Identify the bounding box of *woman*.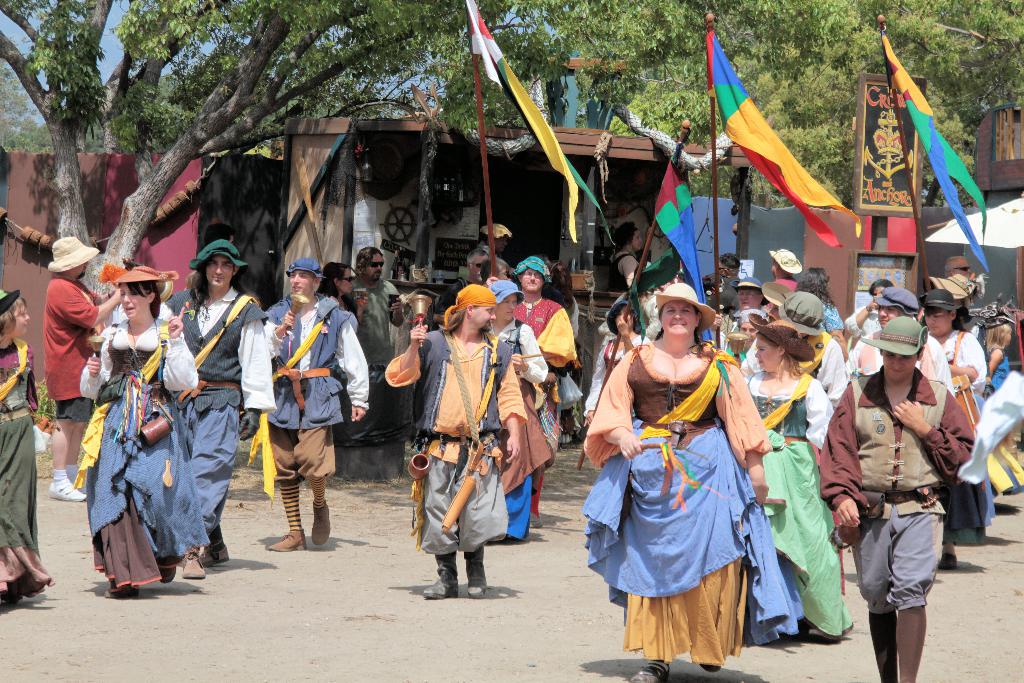
region(794, 267, 850, 379).
